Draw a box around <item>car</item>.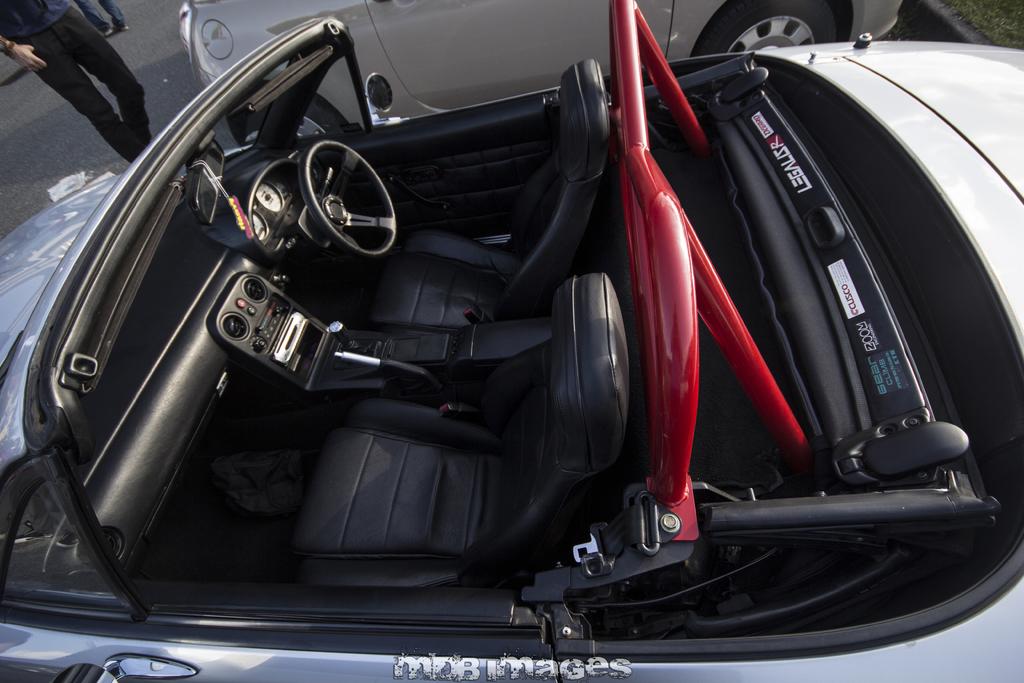
bbox=(177, 0, 903, 147).
